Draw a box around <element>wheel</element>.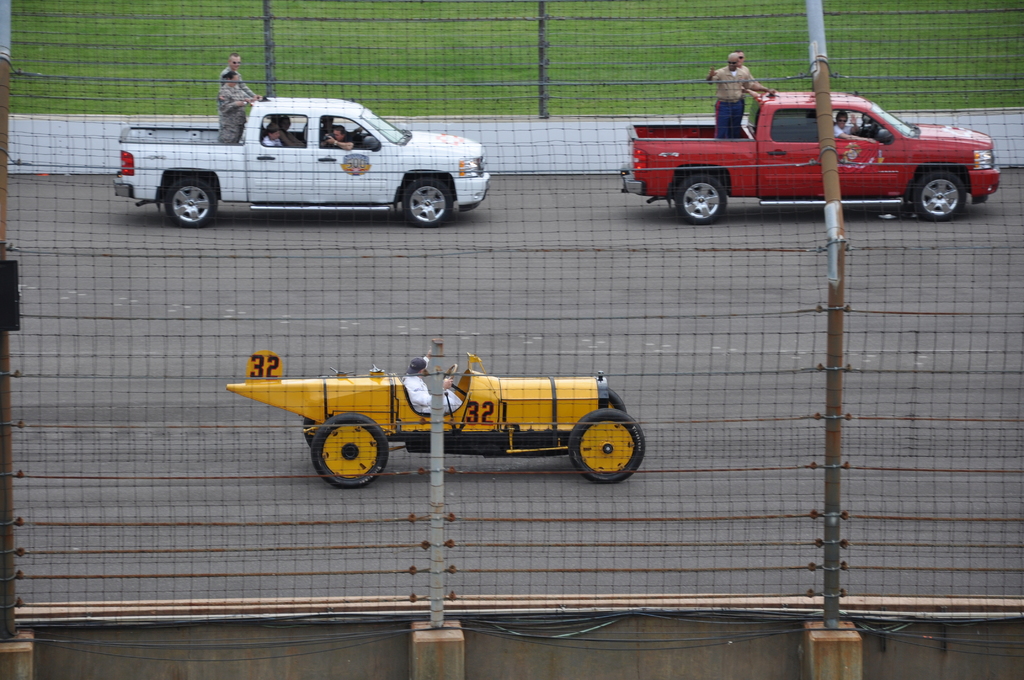
crop(444, 362, 460, 393).
